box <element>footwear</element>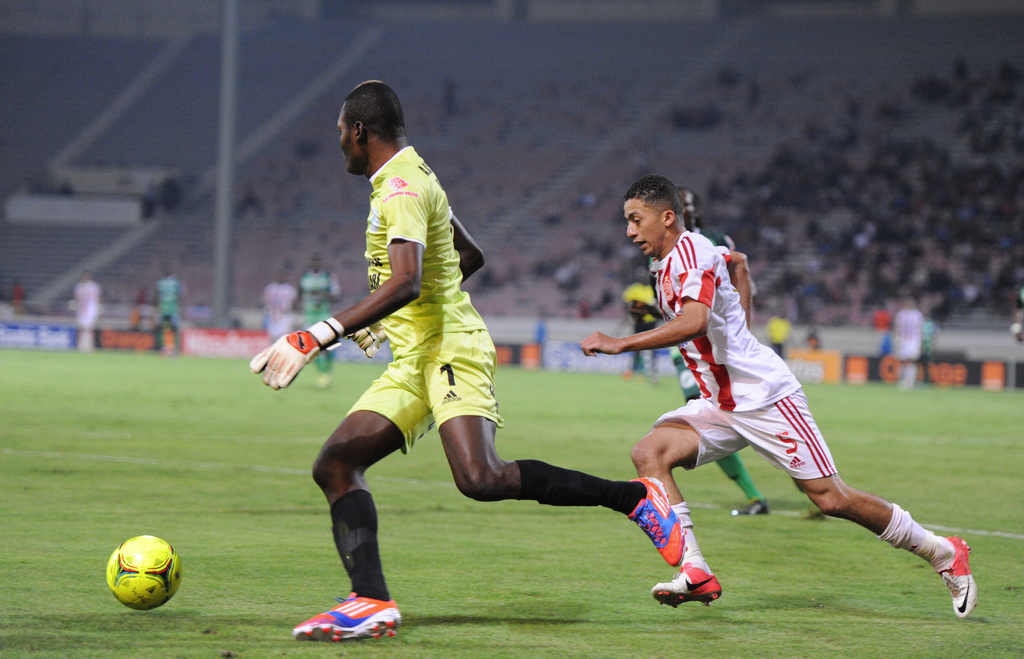
{"x1": 651, "y1": 563, "x2": 724, "y2": 610}
